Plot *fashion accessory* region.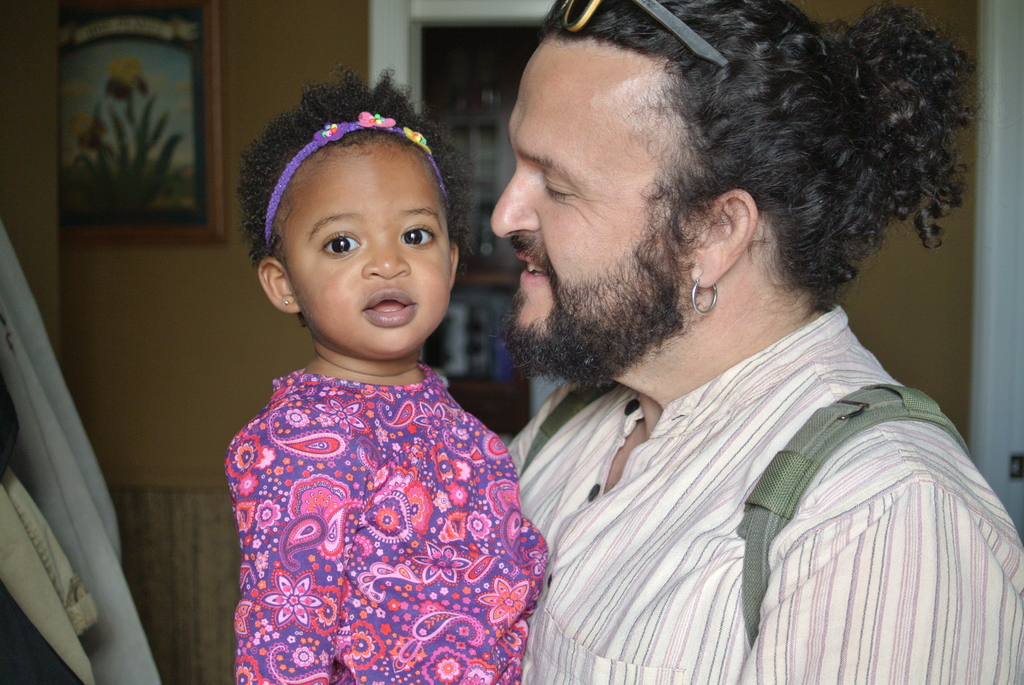
Plotted at detection(688, 274, 716, 318).
